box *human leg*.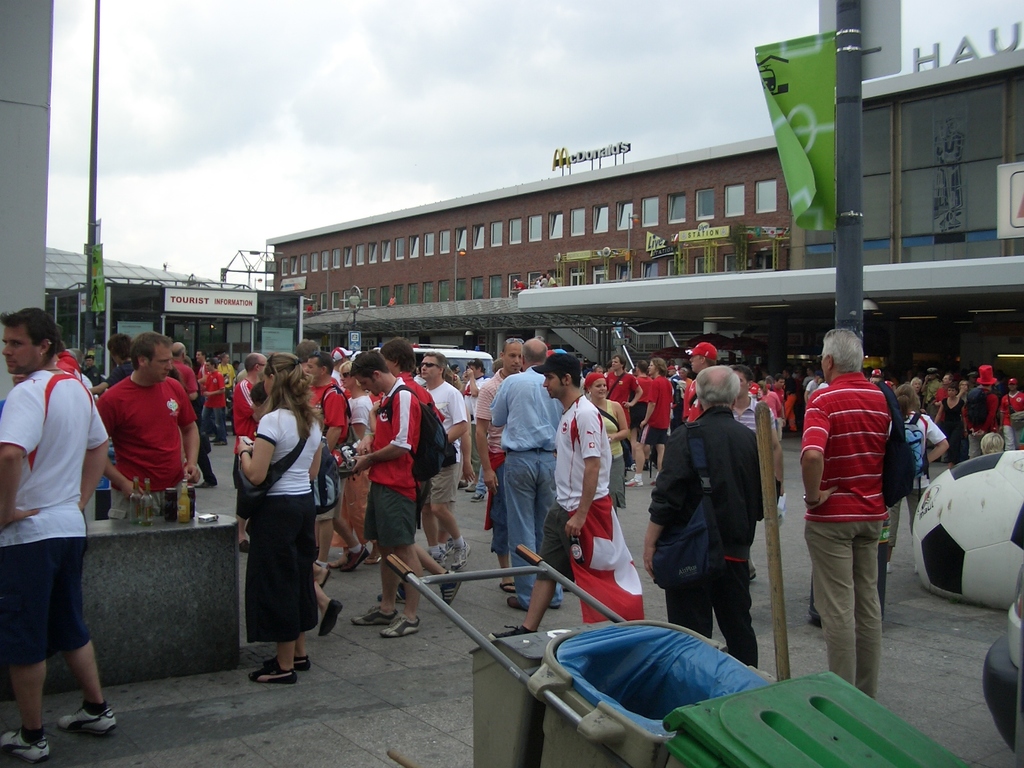
[804, 514, 865, 684].
